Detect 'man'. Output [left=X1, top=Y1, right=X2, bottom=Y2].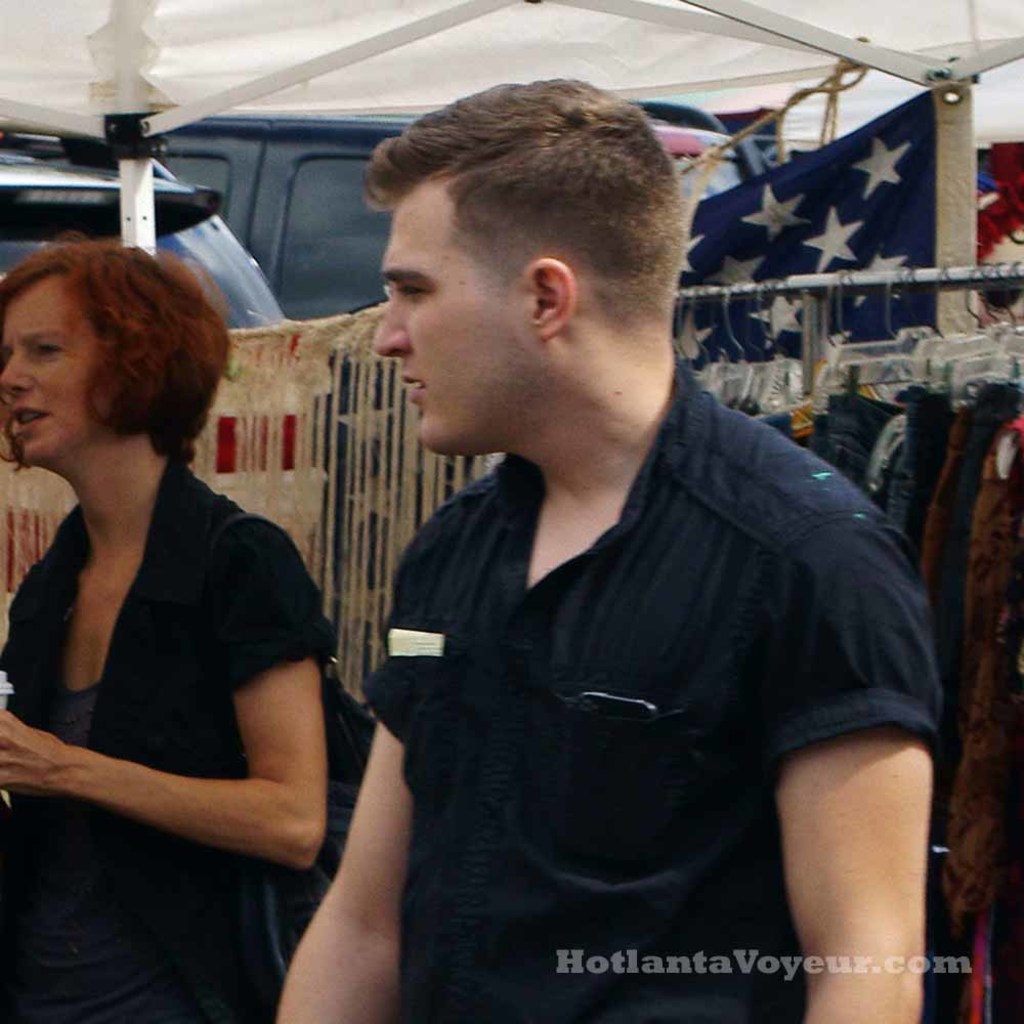
[left=269, top=72, right=946, bottom=1023].
